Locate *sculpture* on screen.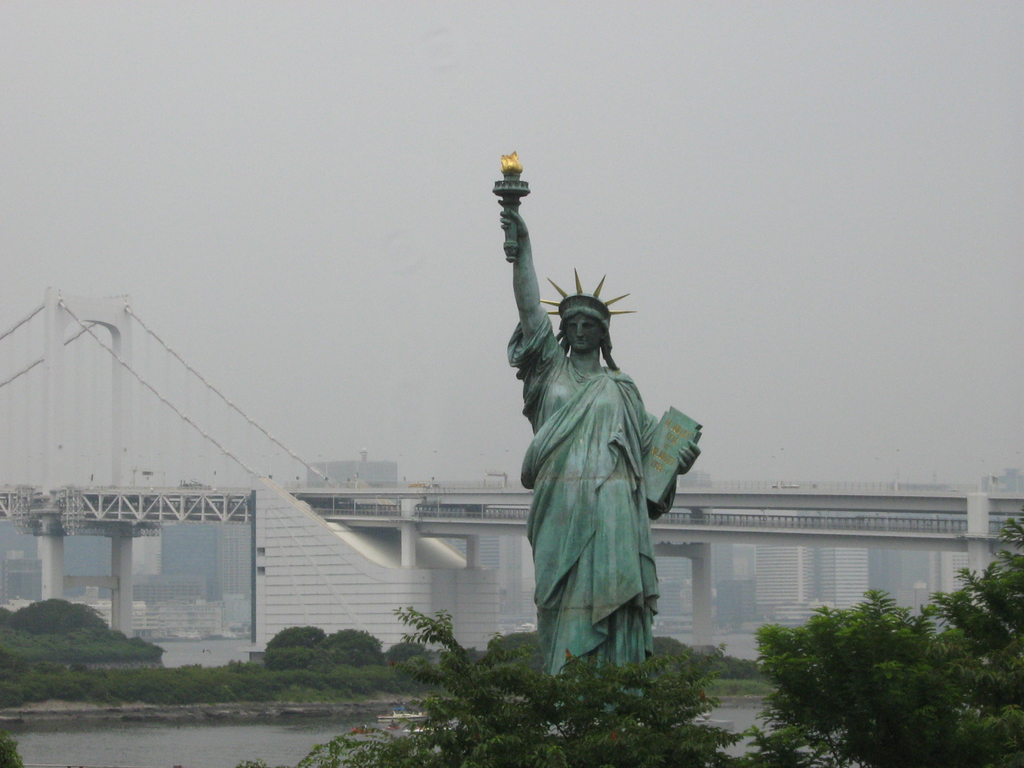
On screen at 493/209/698/699.
